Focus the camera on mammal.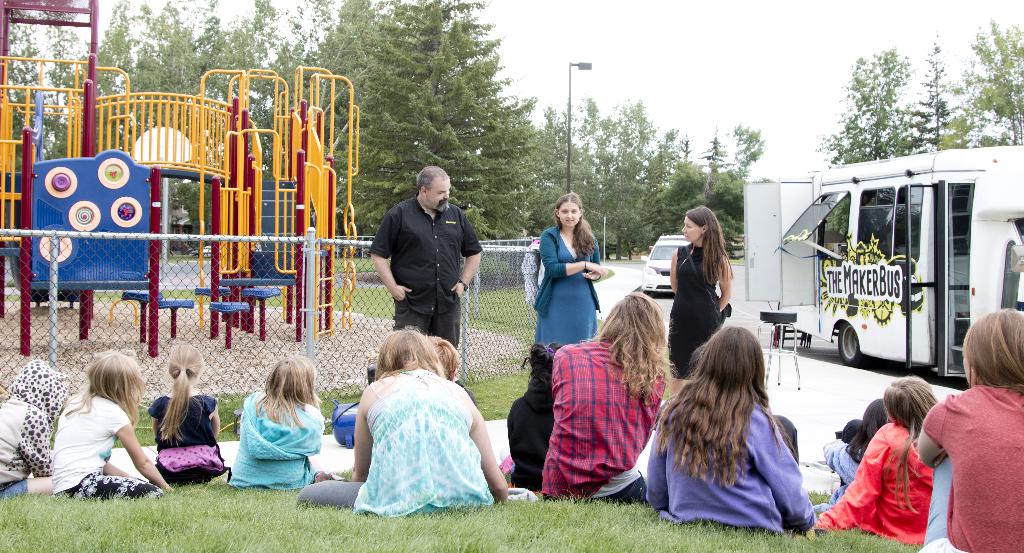
Focus region: 799/392/884/510.
